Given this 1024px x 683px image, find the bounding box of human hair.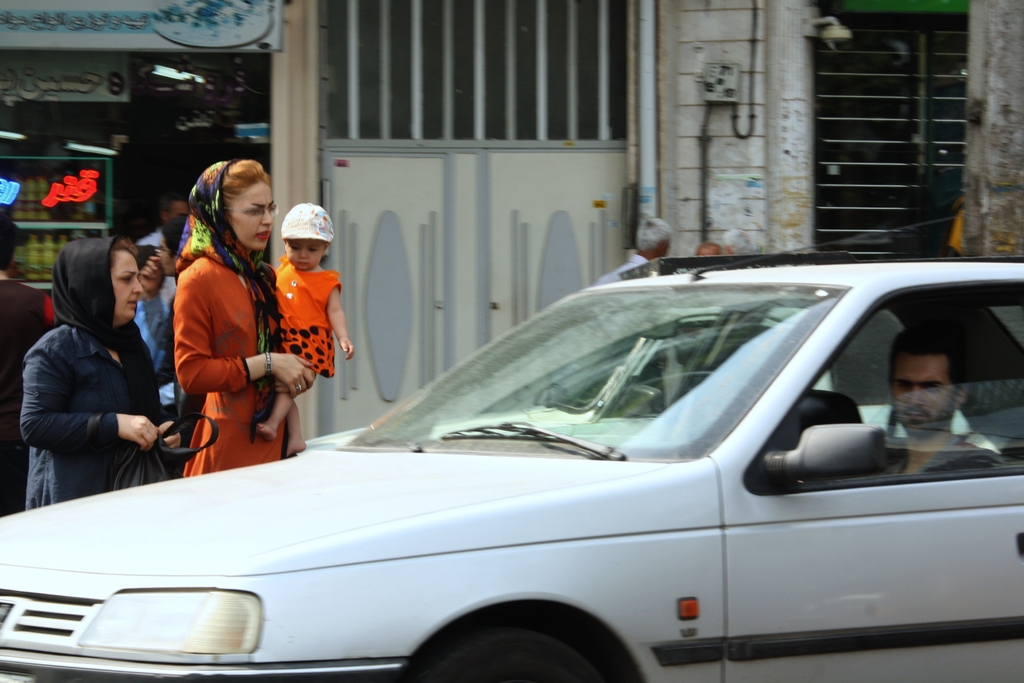
{"left": 886, "top": 322, "right": 970, "bottom": 386}.
